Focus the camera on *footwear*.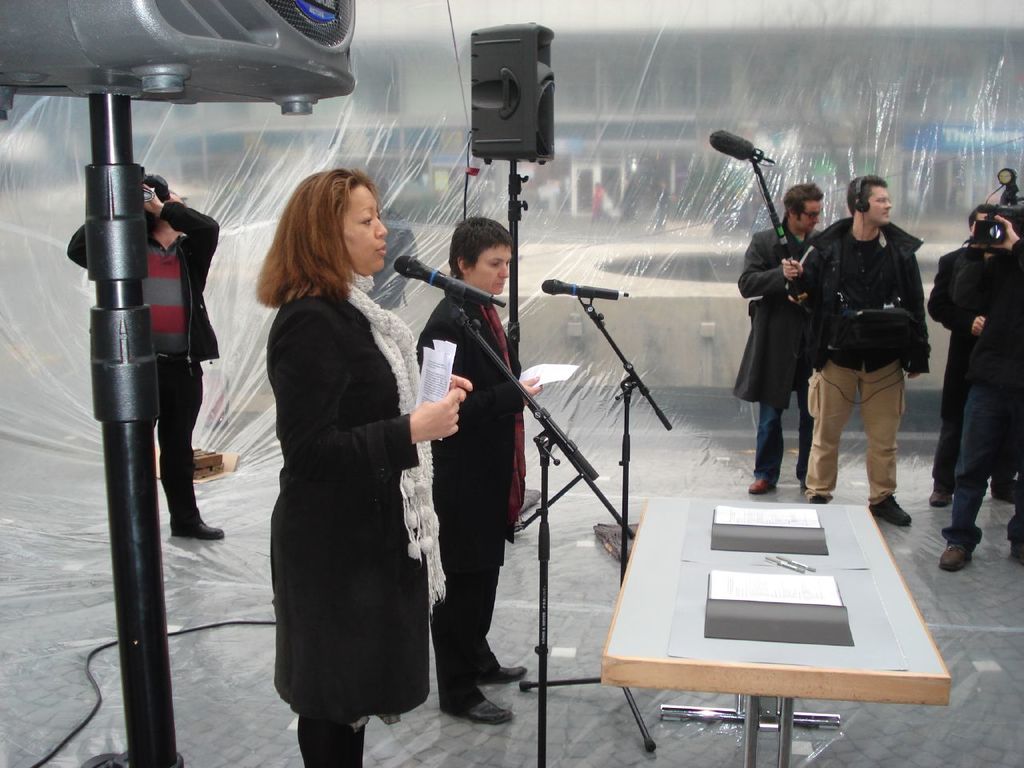
Focus region: left=479, top=650, right=530, bottom=686.
